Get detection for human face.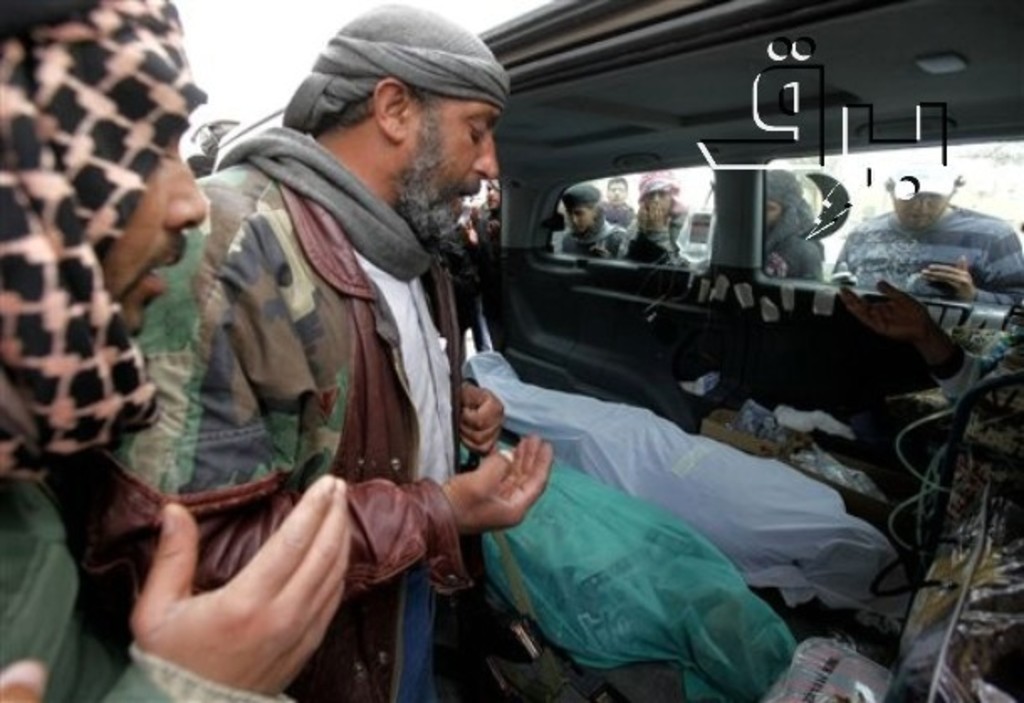
Detection: {"left": 599, "top": 178, "right": 628, "bottom": 203}.
